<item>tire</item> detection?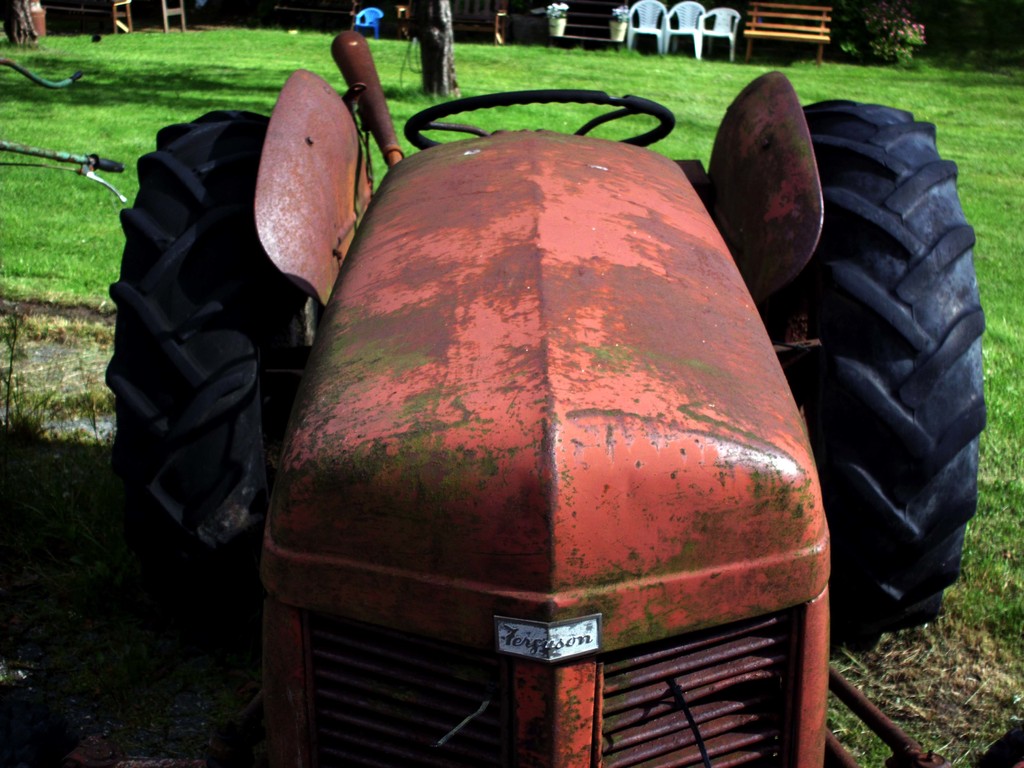
crop(104, 108, 312, 698)
